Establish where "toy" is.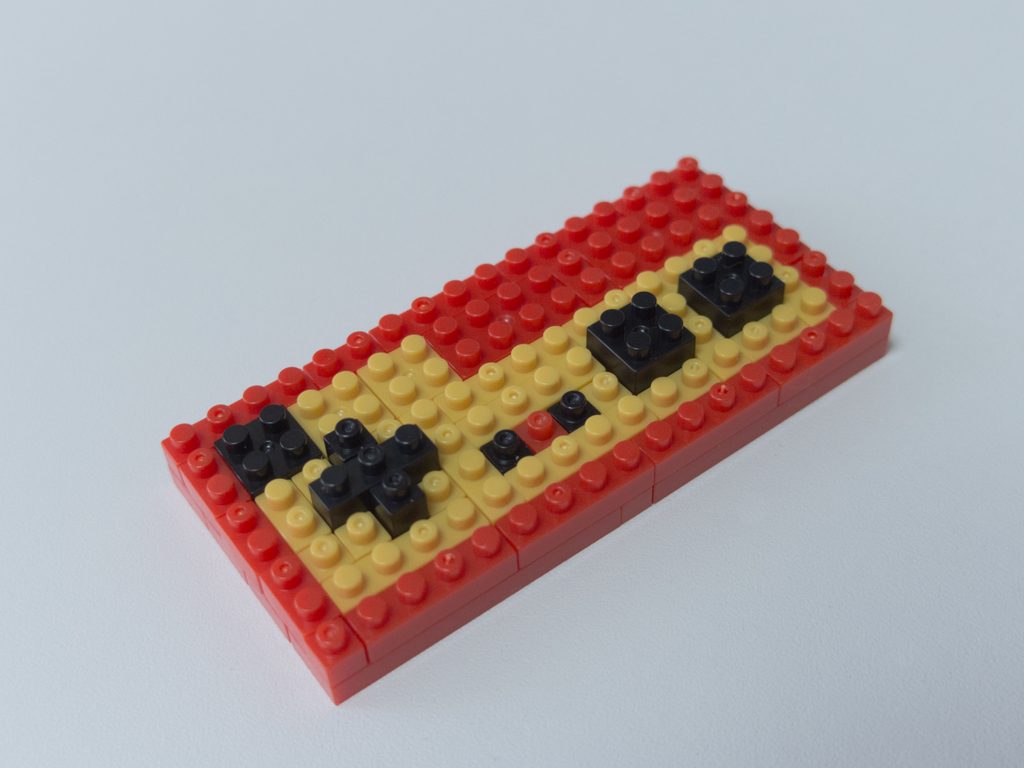
Established at box=[99, 218, 914, 703].
